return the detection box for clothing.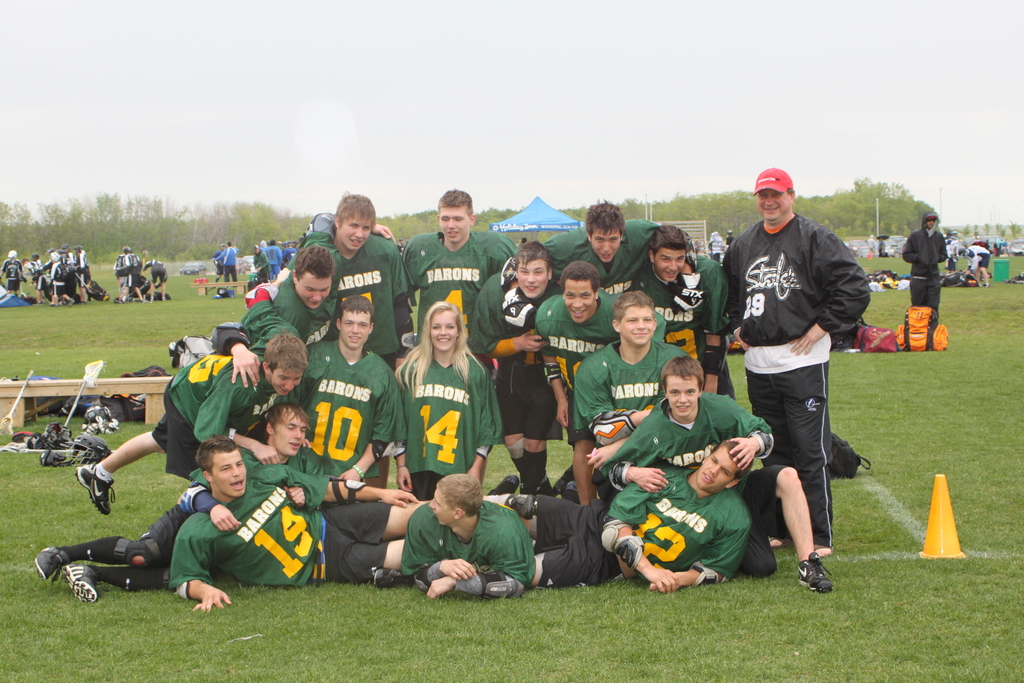
crop(141, 258, 170, 284).
